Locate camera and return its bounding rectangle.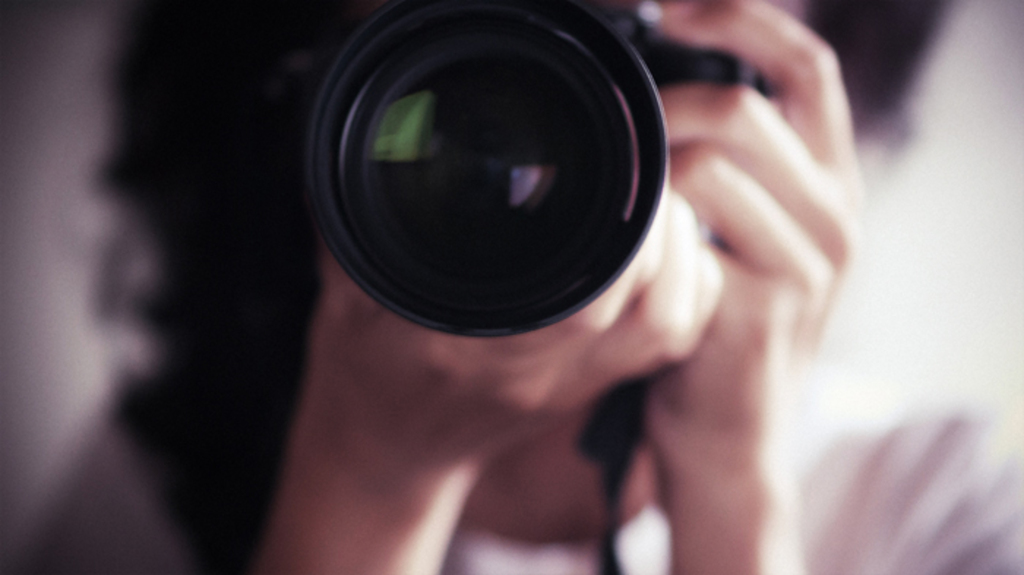
detection(309, 7, 777, 341).
